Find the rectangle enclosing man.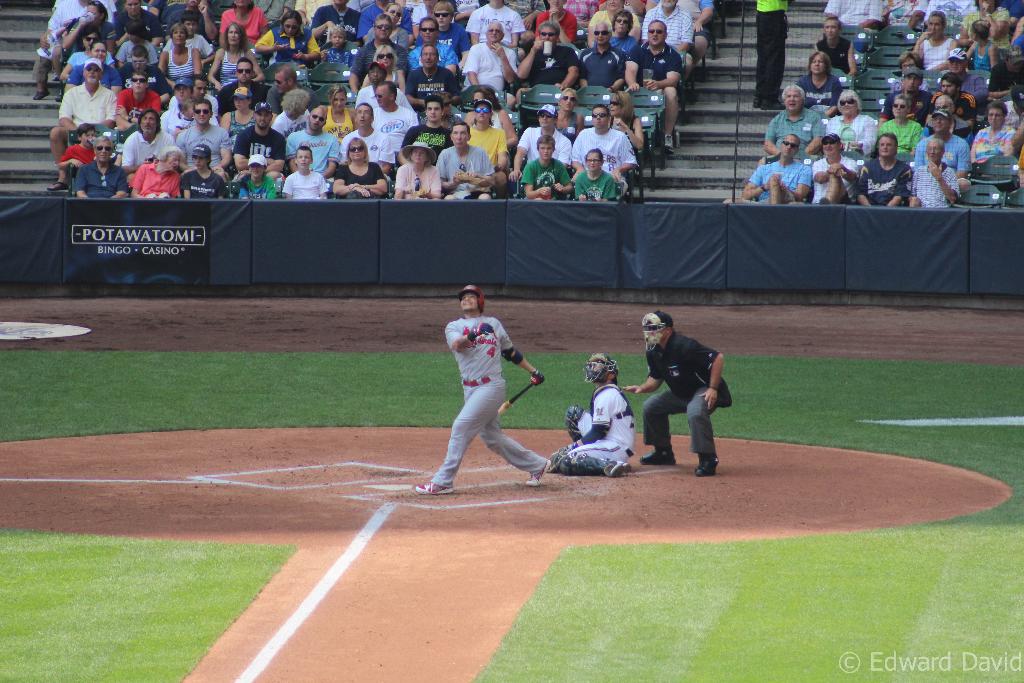
select_region(364, 81, 422, 172).
